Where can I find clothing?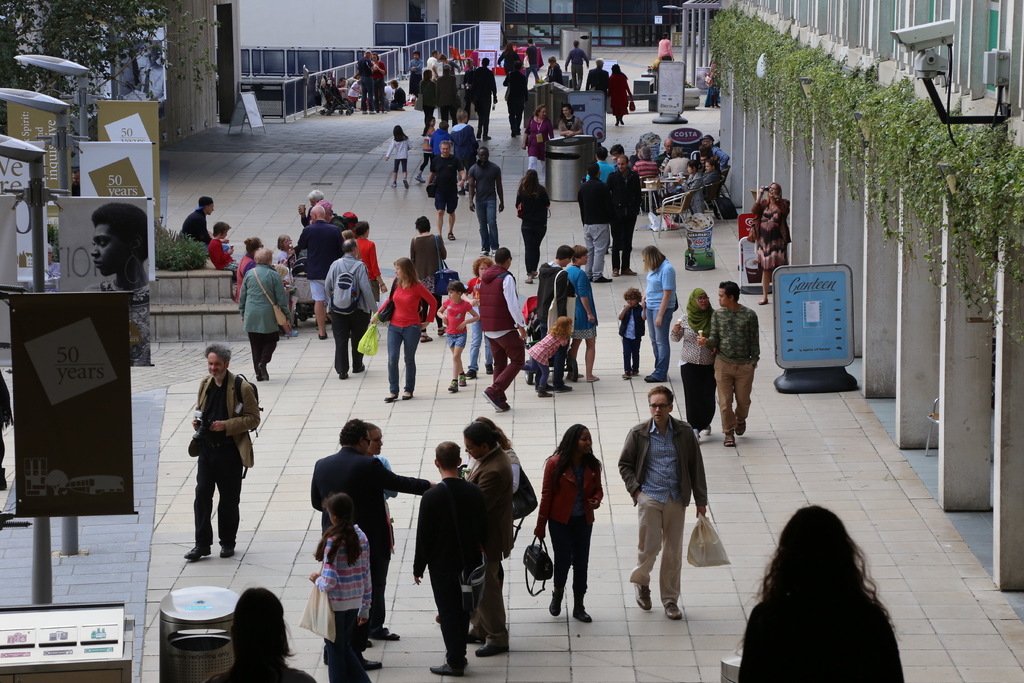
You can find it at left=181, top=209, right=228, bottom=257.
